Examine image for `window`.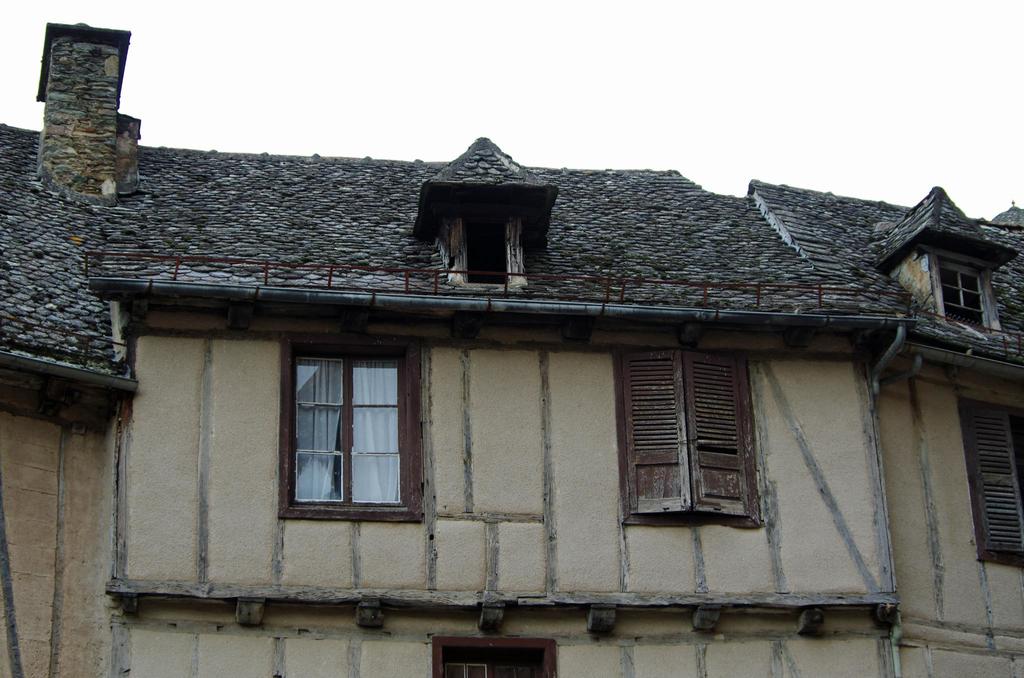
Examination result: rect(451, 201, 525, 291).
